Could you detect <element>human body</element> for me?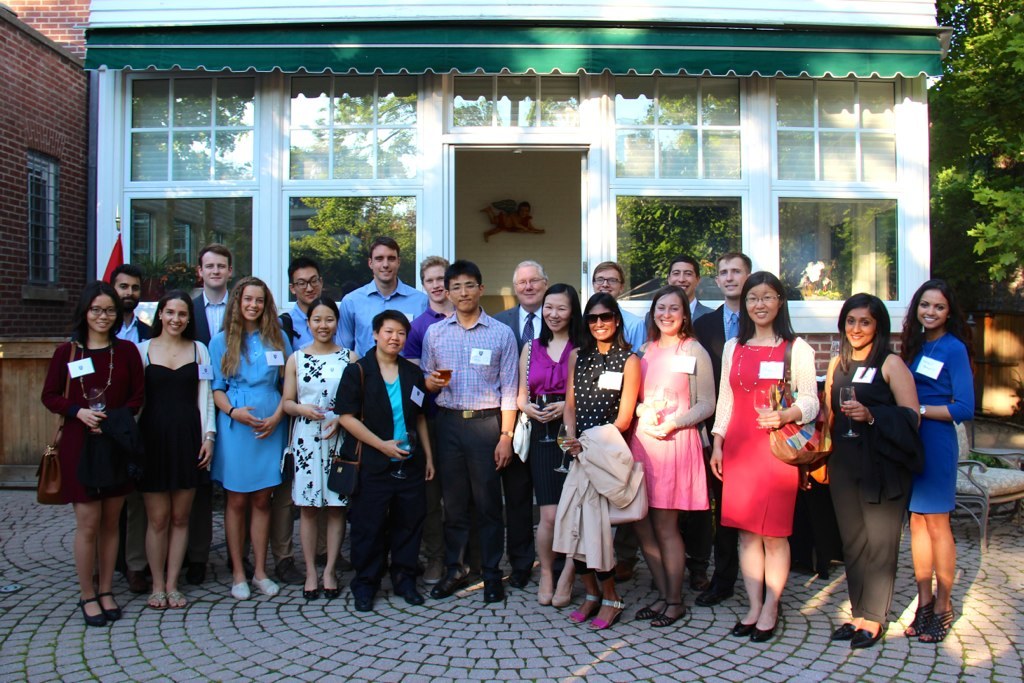
Detection result: region(37, 280, 139, 619).
